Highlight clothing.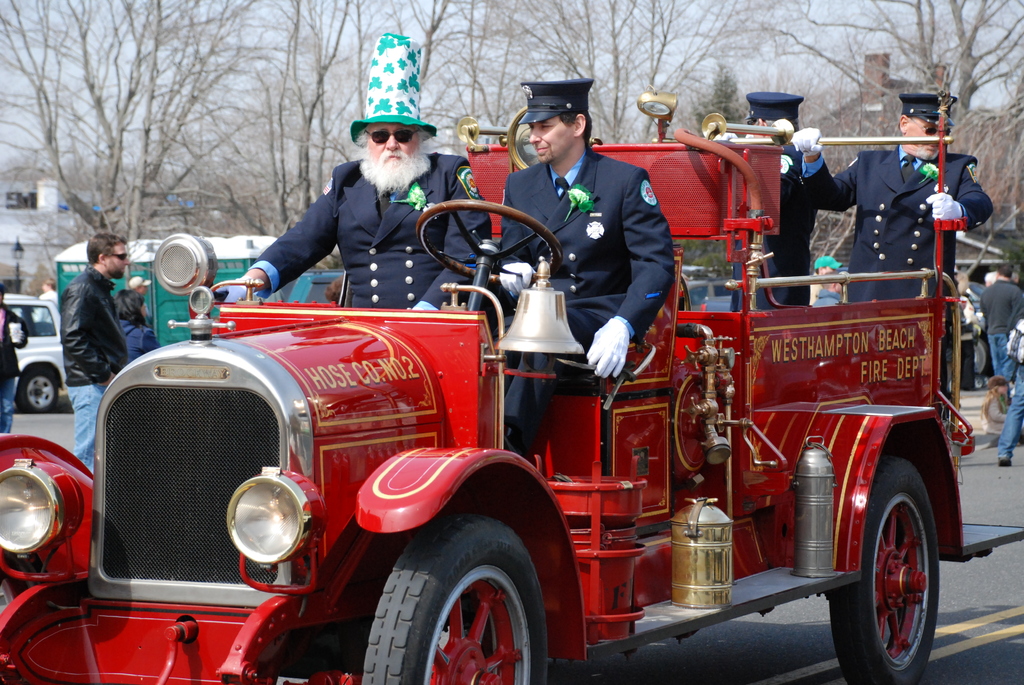
Highlighted region: 799,145,996,379.
